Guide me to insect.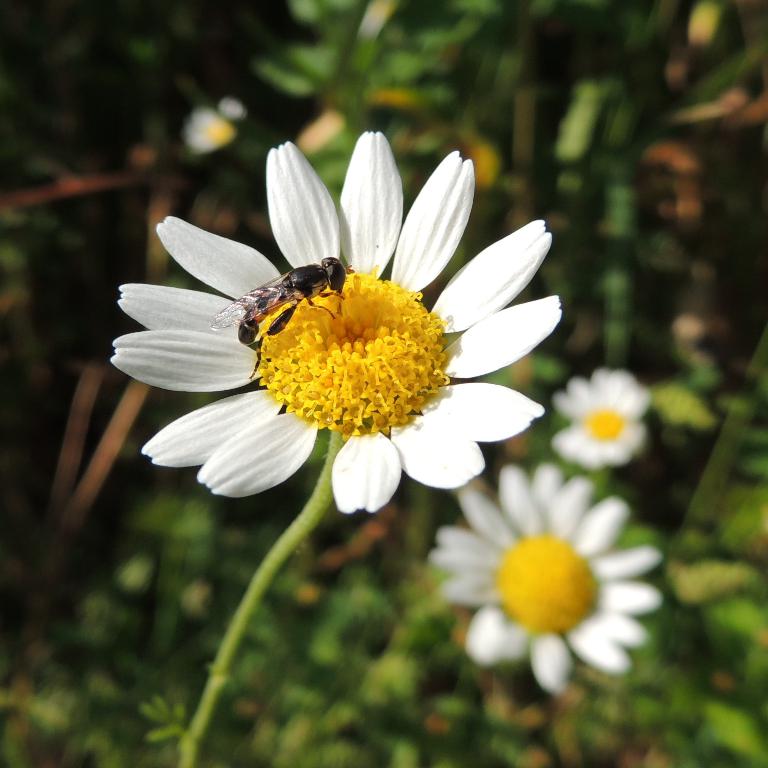
Guidance: locate(210, 255, 354, 378).
